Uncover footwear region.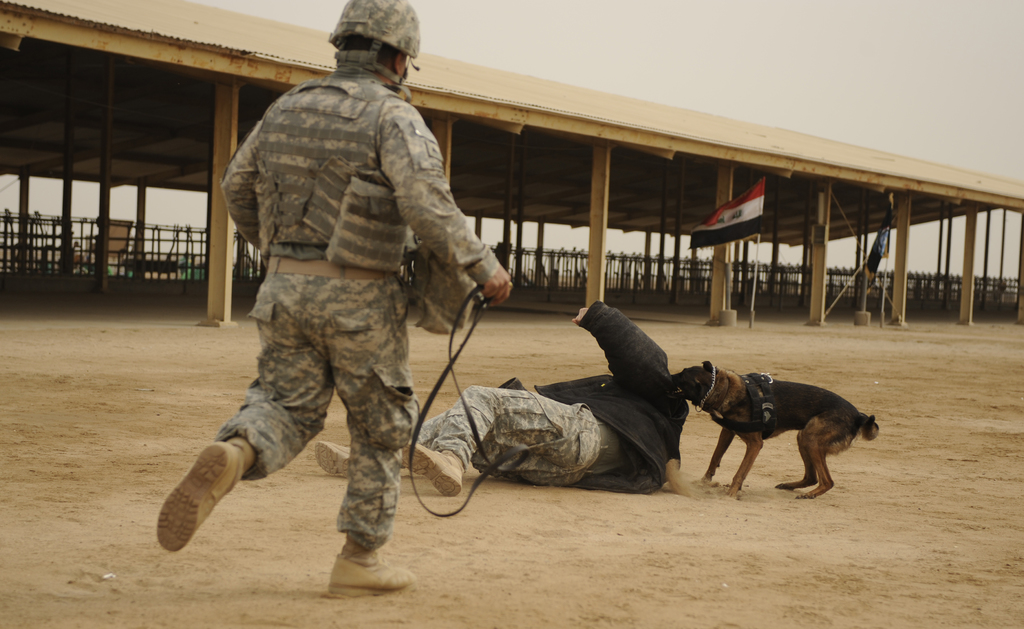
Uncovered: 327, 550, 415, 598.
